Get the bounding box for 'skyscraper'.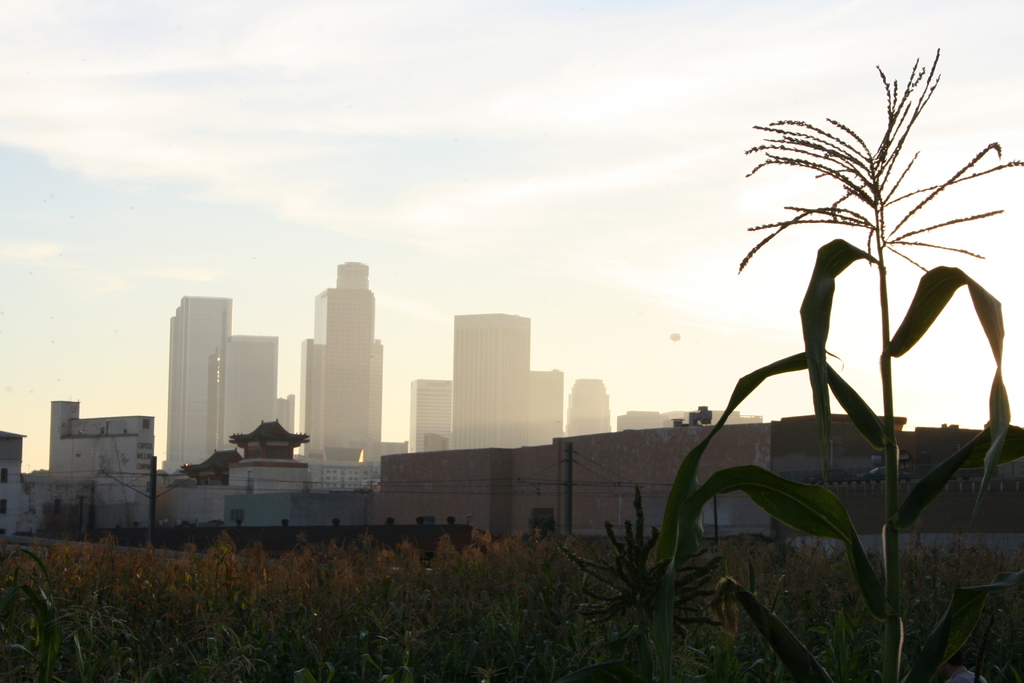
[left=406, top=378, right=451, bottom=460].
